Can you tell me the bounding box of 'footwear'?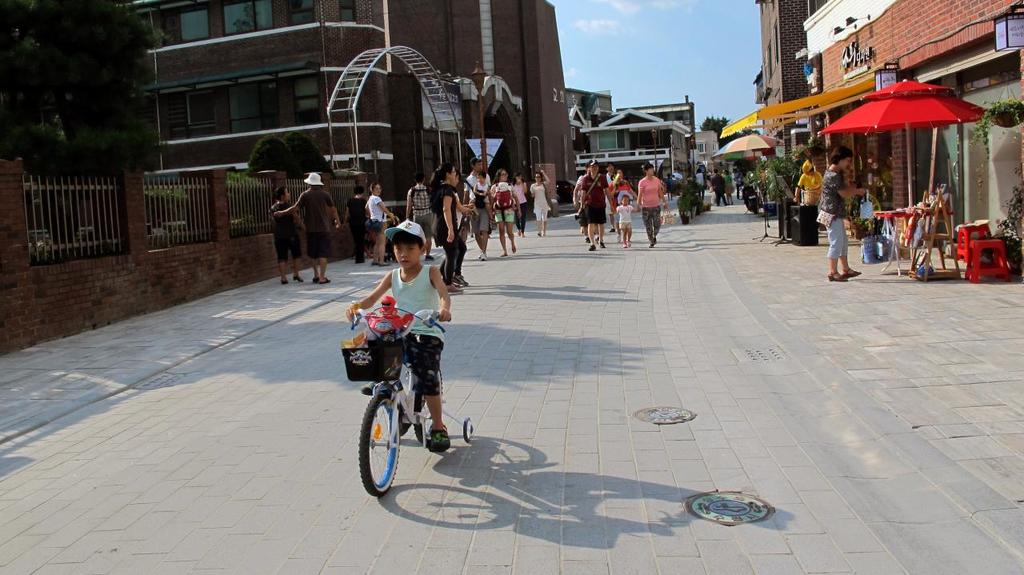
[x1=622, y1=240, x2=627, y2=246].
